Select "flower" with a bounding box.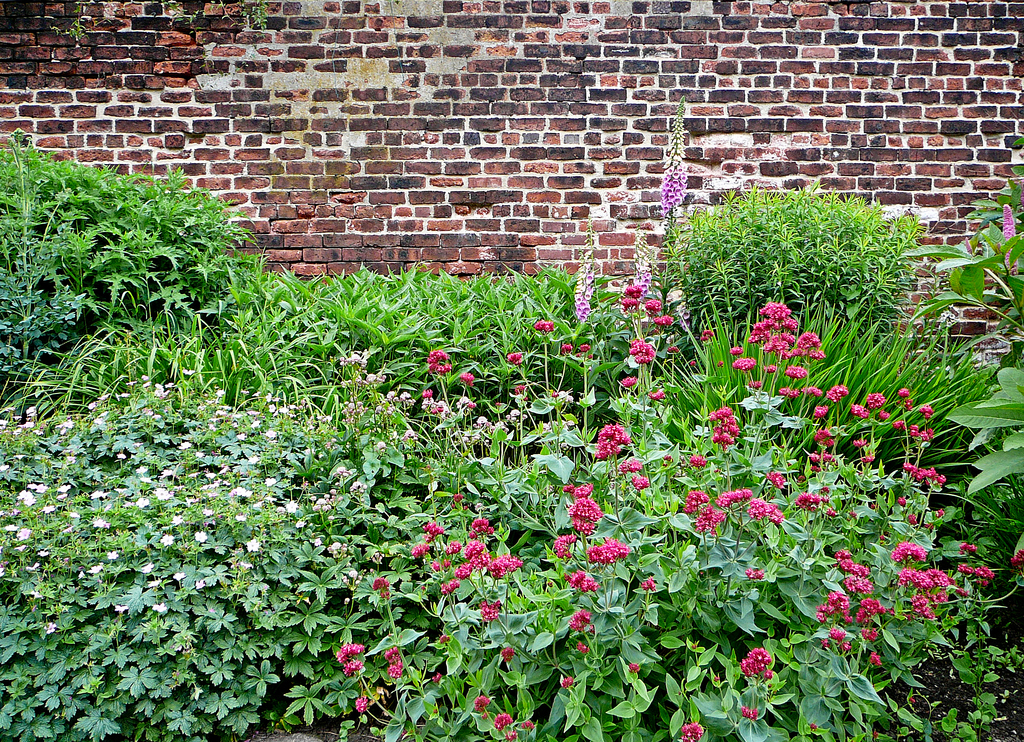
<bbox>590, 539, 630, 564</bbox>.
